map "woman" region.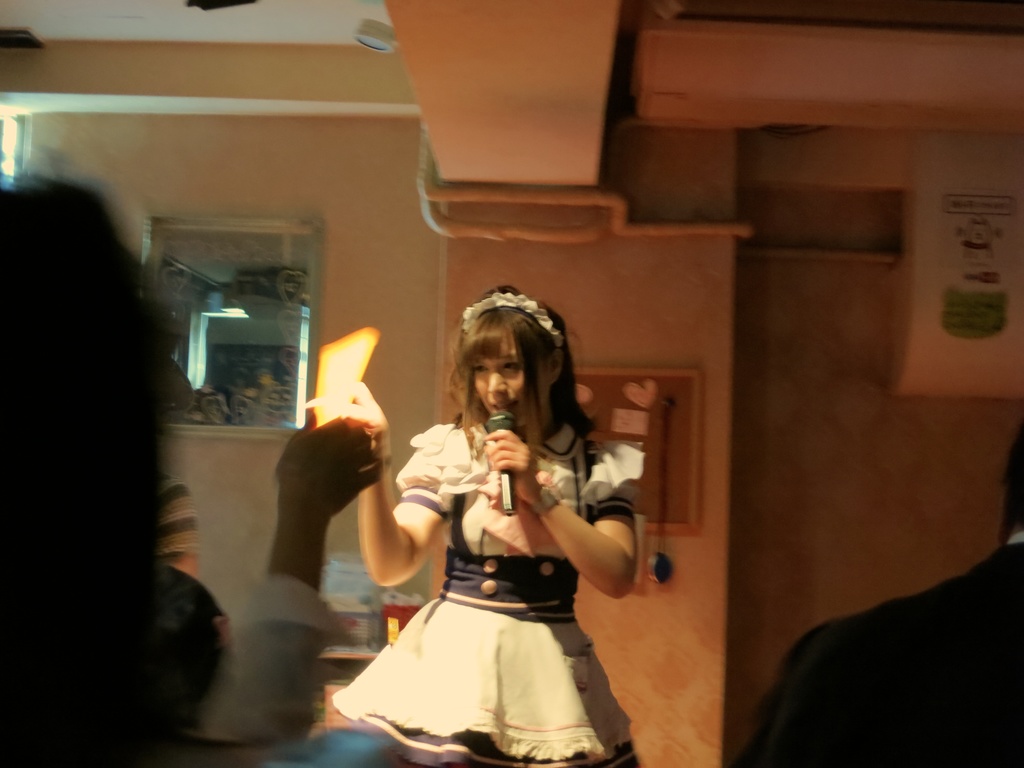
Mapped to l=335, t=292, r=643, b=767.
